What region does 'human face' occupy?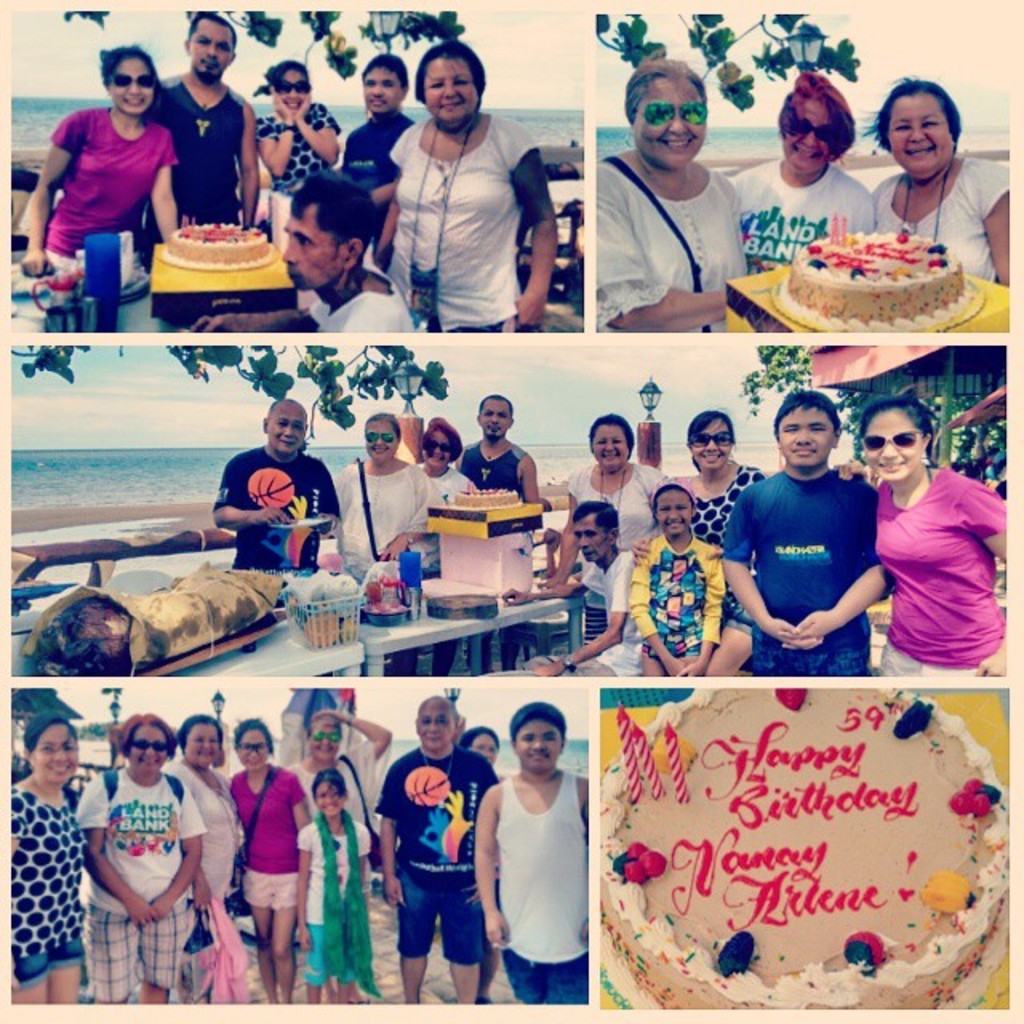
{"x1": 128, "y1": 726, "x2": 166, "y2": 776}.
